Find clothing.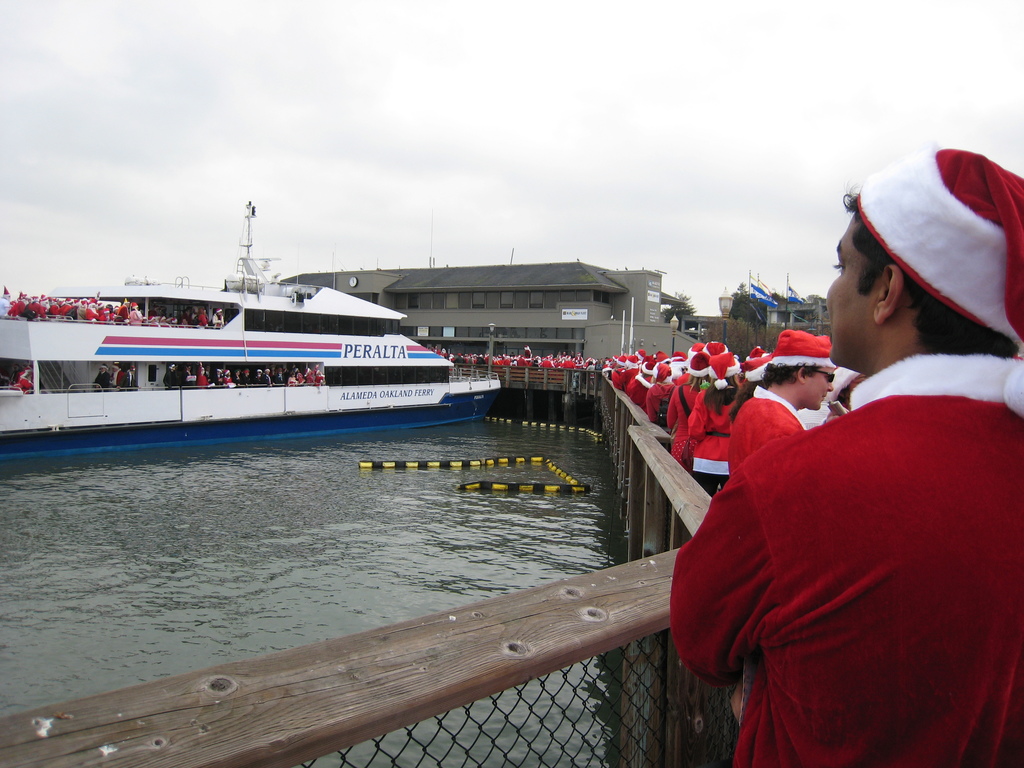
666,353,1023,767.
